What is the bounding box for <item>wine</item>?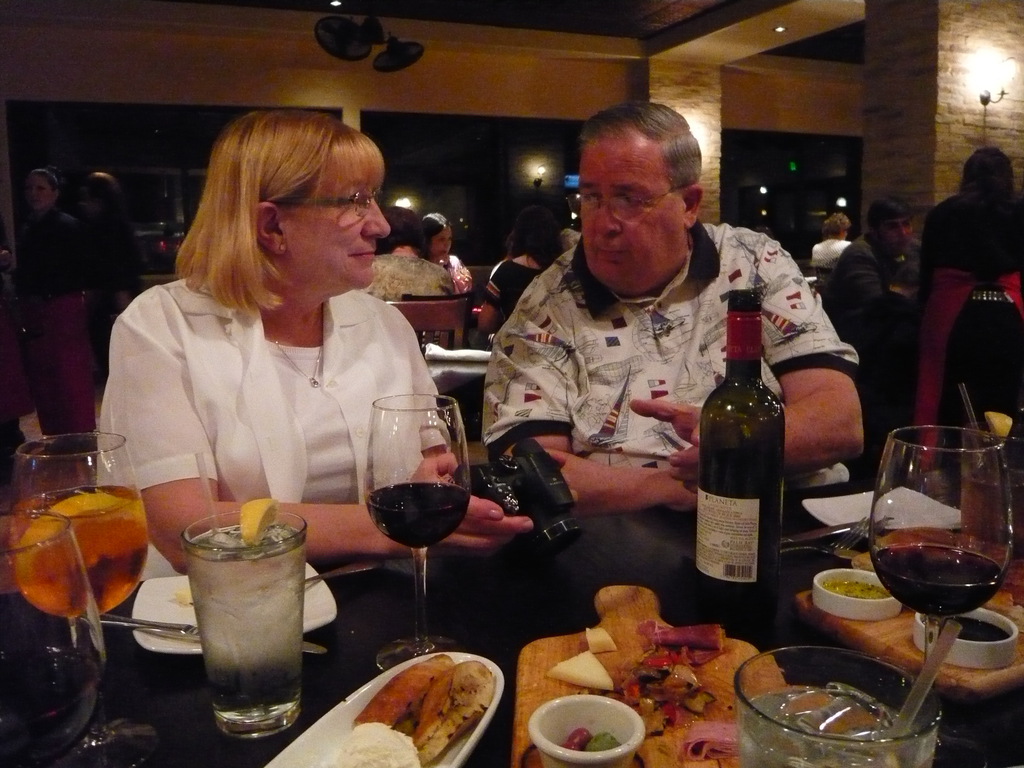
box=[689, 287, 787, 610].
